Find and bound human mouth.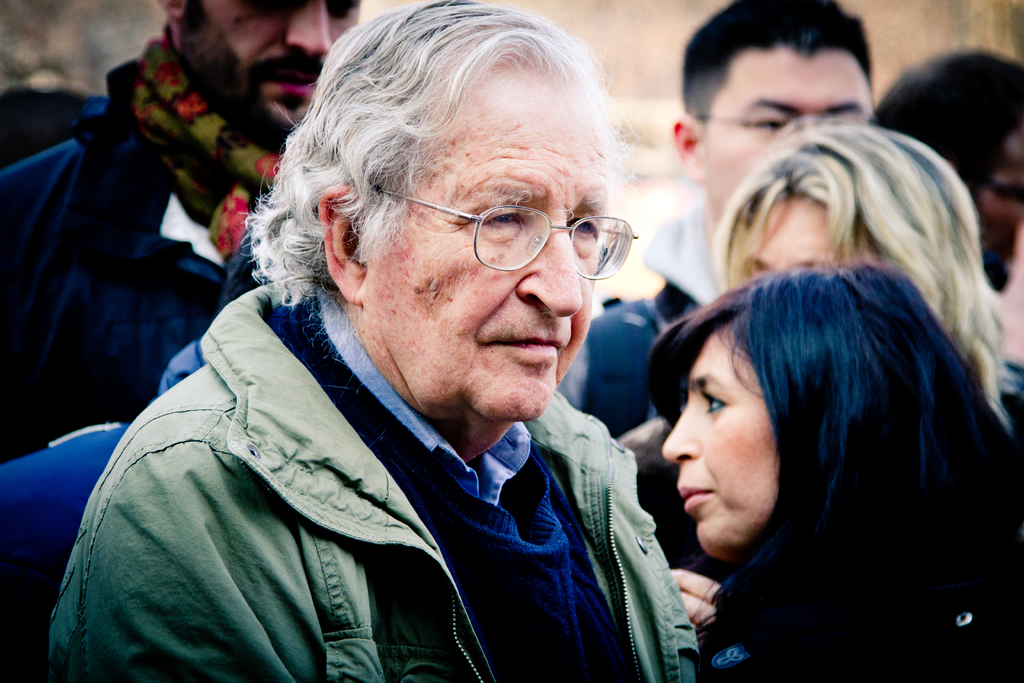
Bound: select_region(676, 465, 724, 520).
